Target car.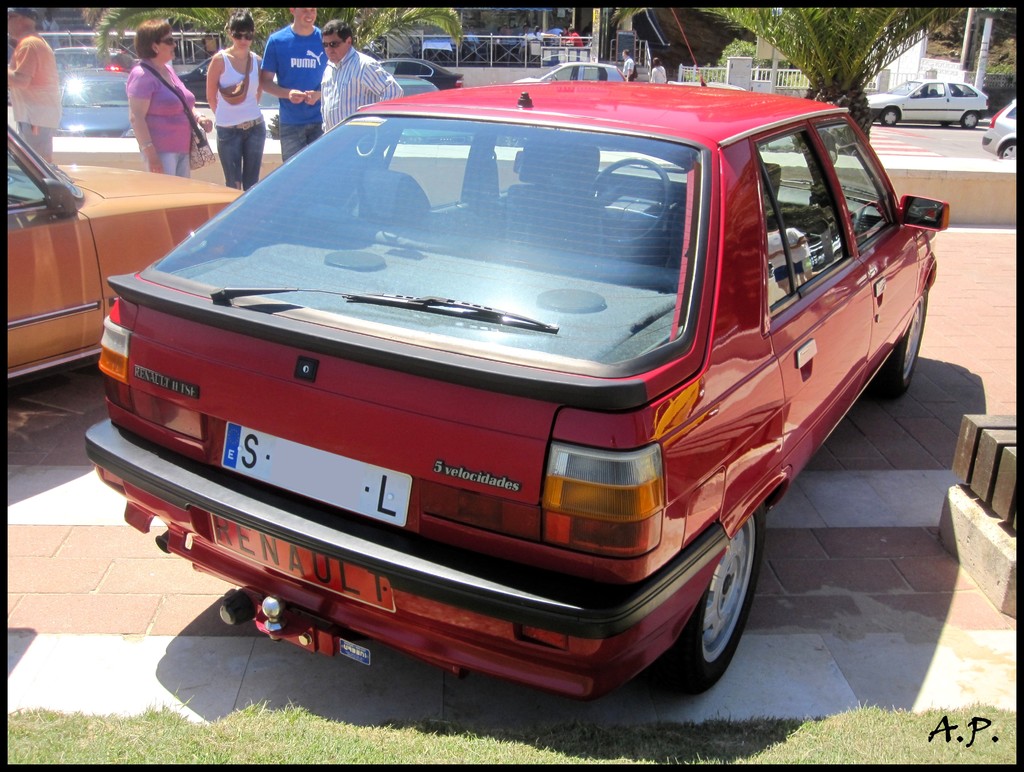
Target region: region(372, 53, 467, 95).
